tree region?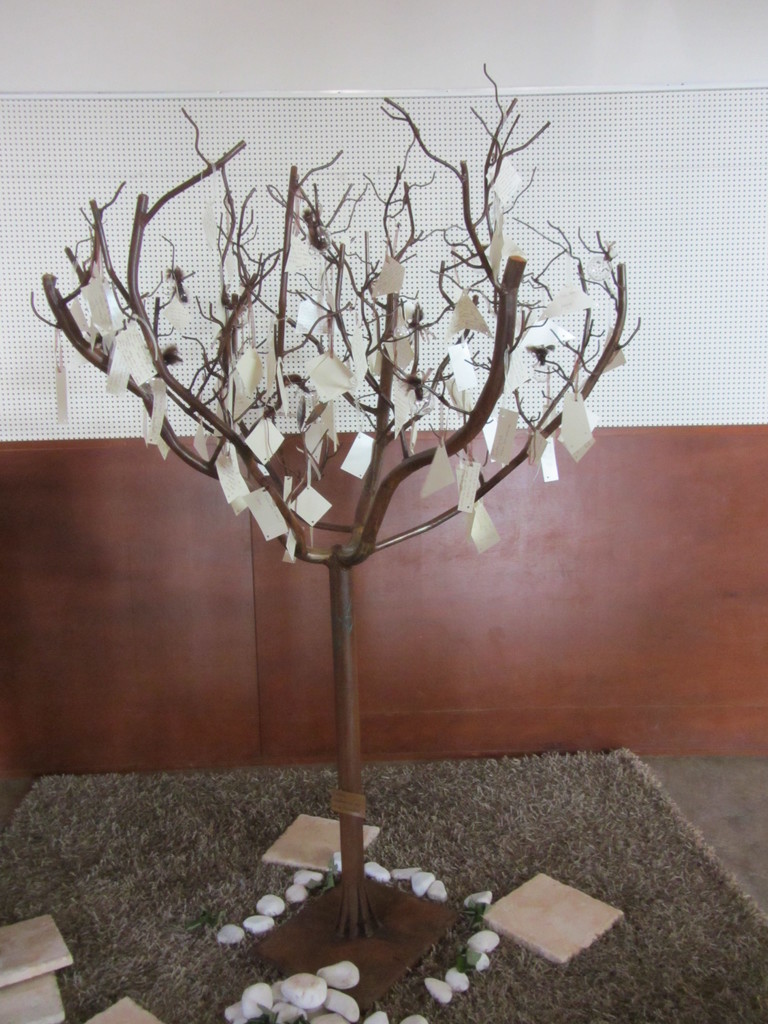
locate(0, 65, 745, 820)
